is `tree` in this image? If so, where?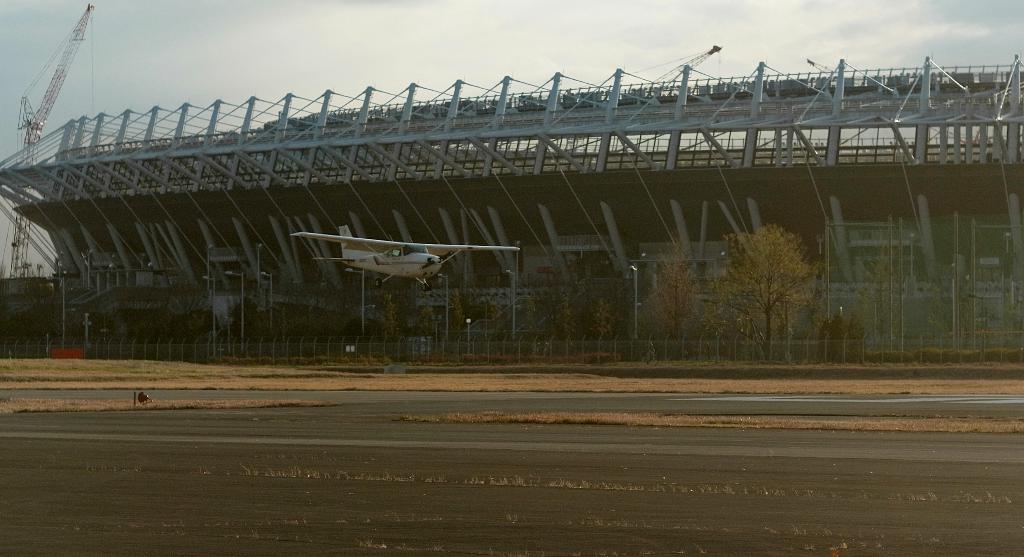
Yes, at 849/226/902/358.
